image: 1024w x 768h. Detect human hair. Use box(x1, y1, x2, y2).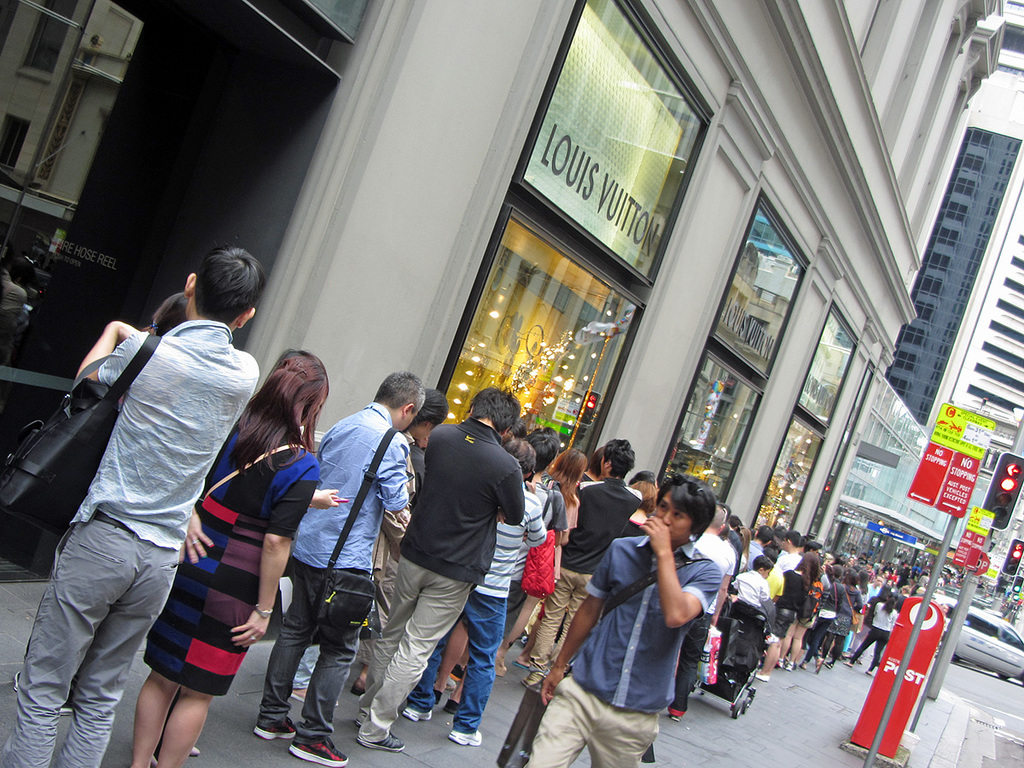
box(737, 526, 751, 555).
